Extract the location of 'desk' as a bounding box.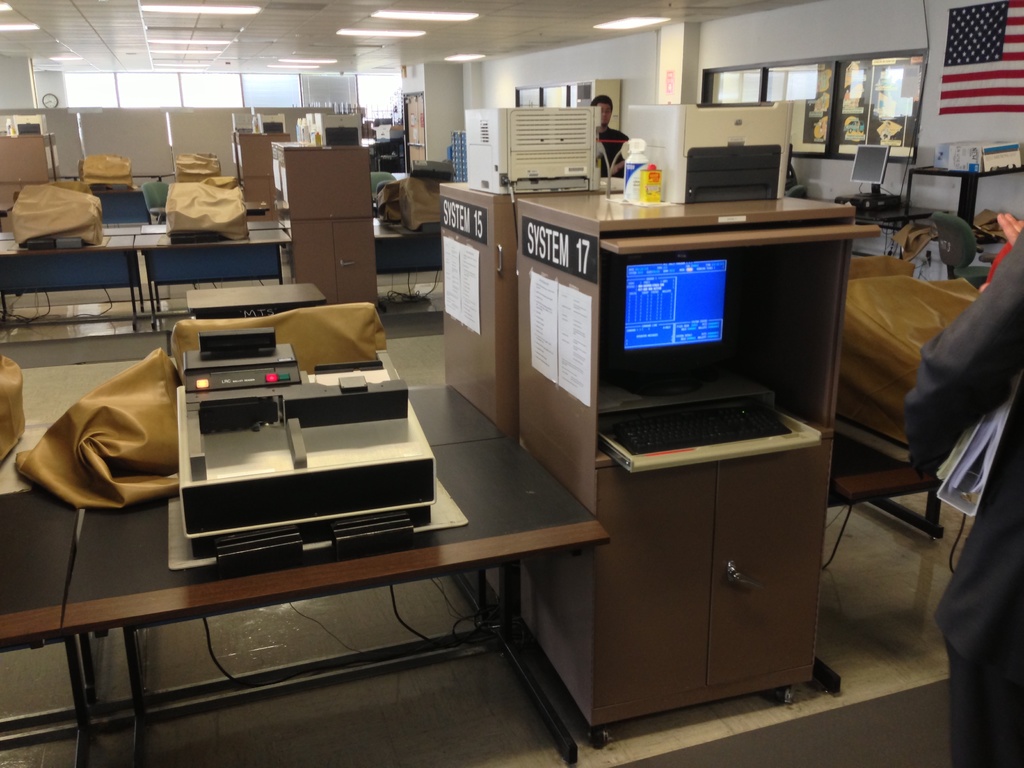
bbox=[0, 129, 51, 234].
